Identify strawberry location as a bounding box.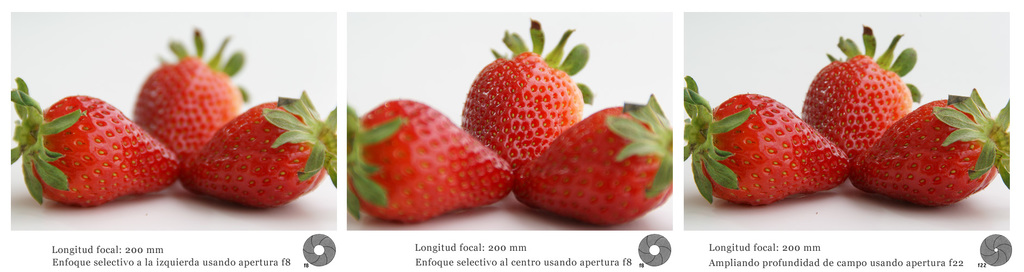
0,72,182,212.
